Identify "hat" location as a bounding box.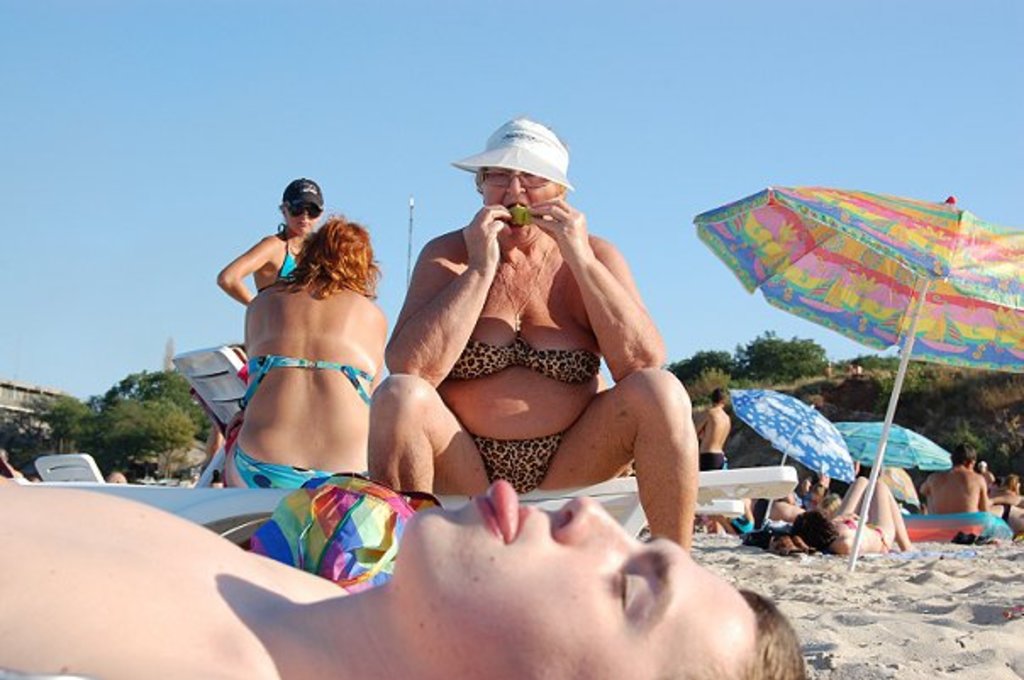
rect(451, 115, 580, 190).
